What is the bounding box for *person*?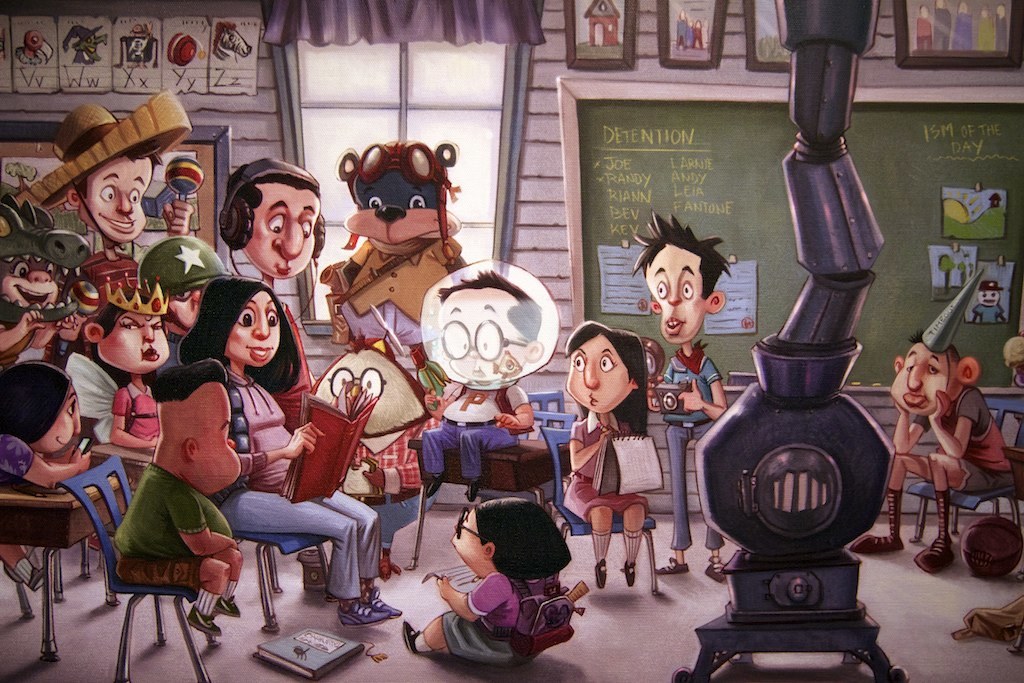
[324,139,465,373].
